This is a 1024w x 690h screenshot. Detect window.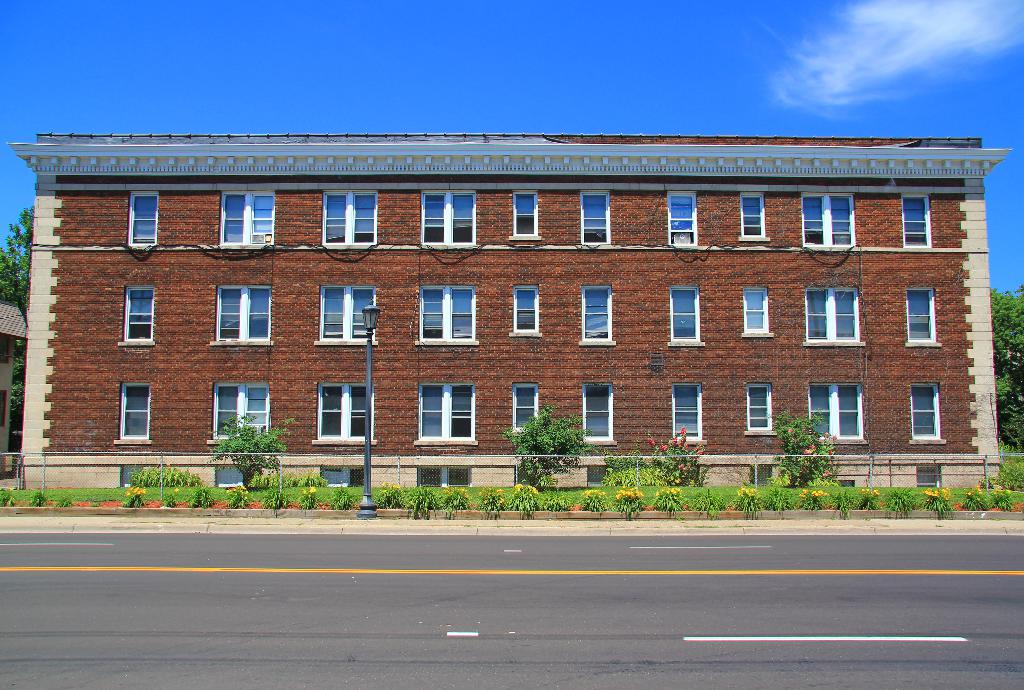
414 381 477 446.
